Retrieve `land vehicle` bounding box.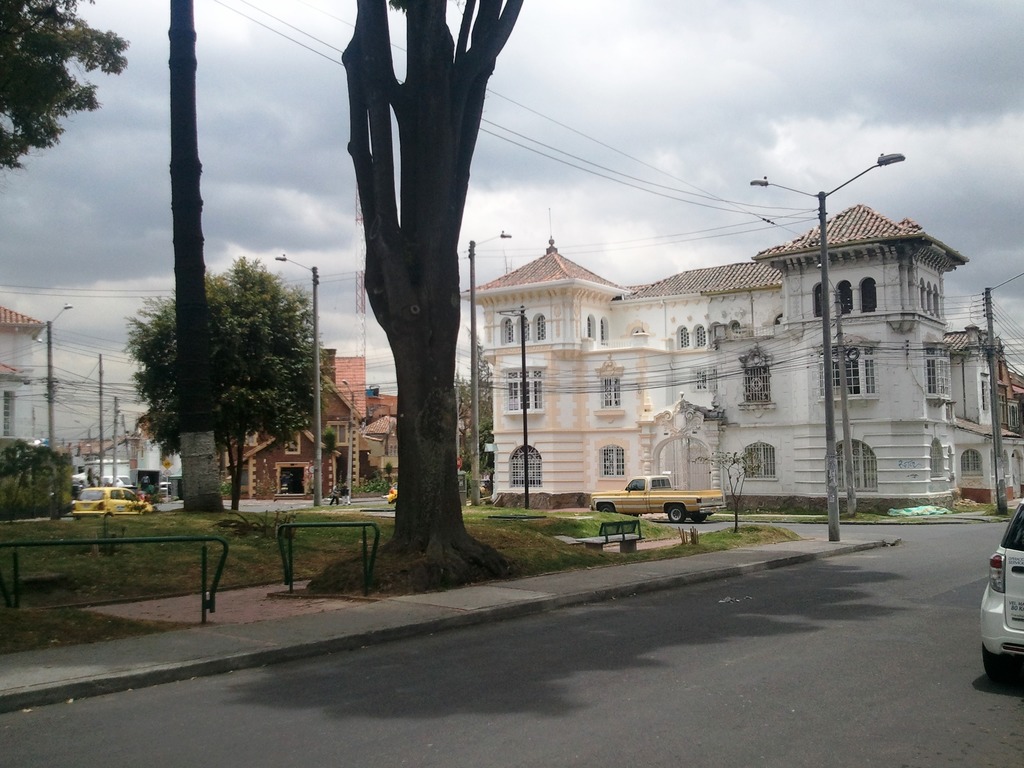
Bounding box: Rect(590, 475, 730, 520).
